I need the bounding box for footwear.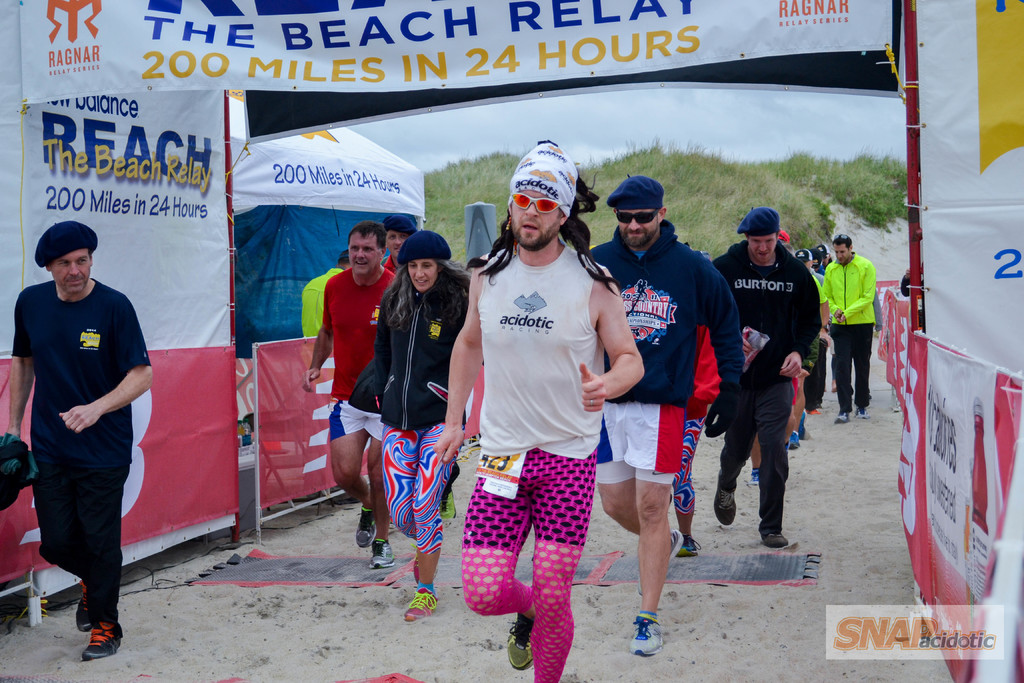
Here it is: x1=437 y1=491 x2=462 y2=524.
